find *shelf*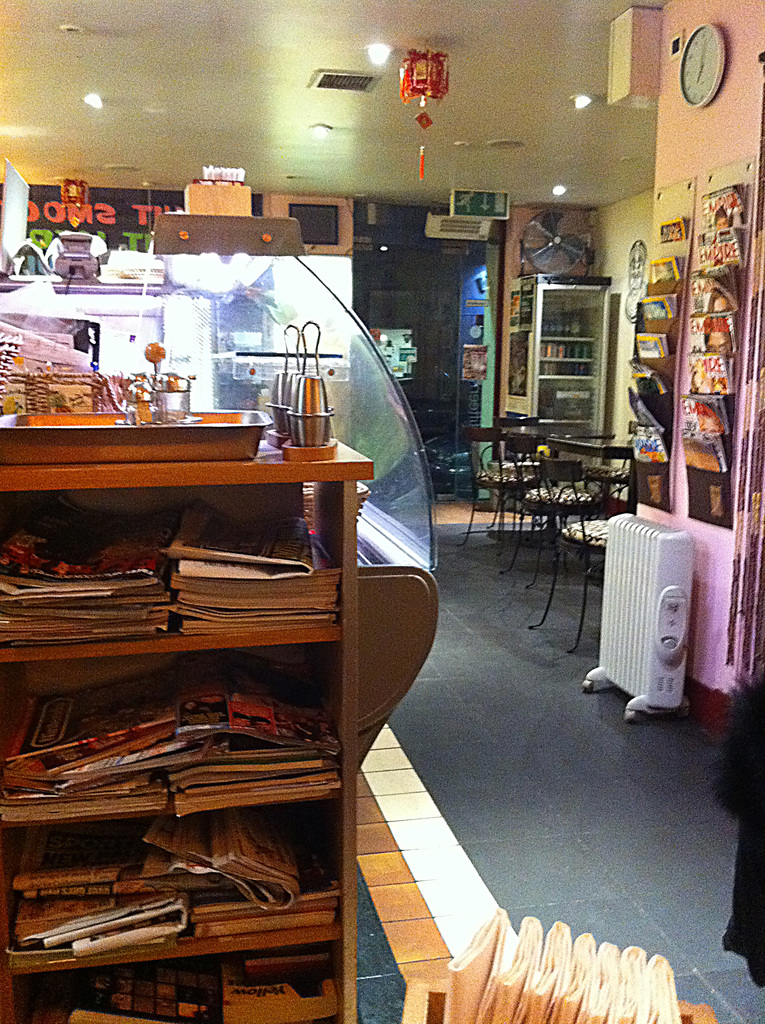
BBox(0, 360, 400, 994)
